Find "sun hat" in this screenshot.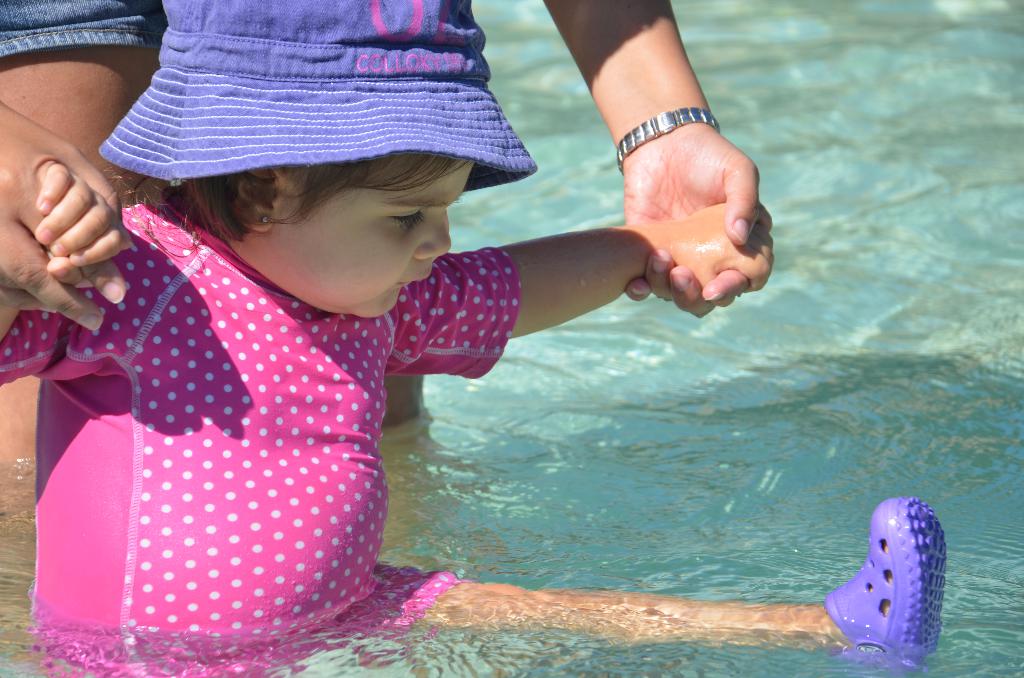
The bounding box for "sun hat" is box(95, 0, 540, 196).
